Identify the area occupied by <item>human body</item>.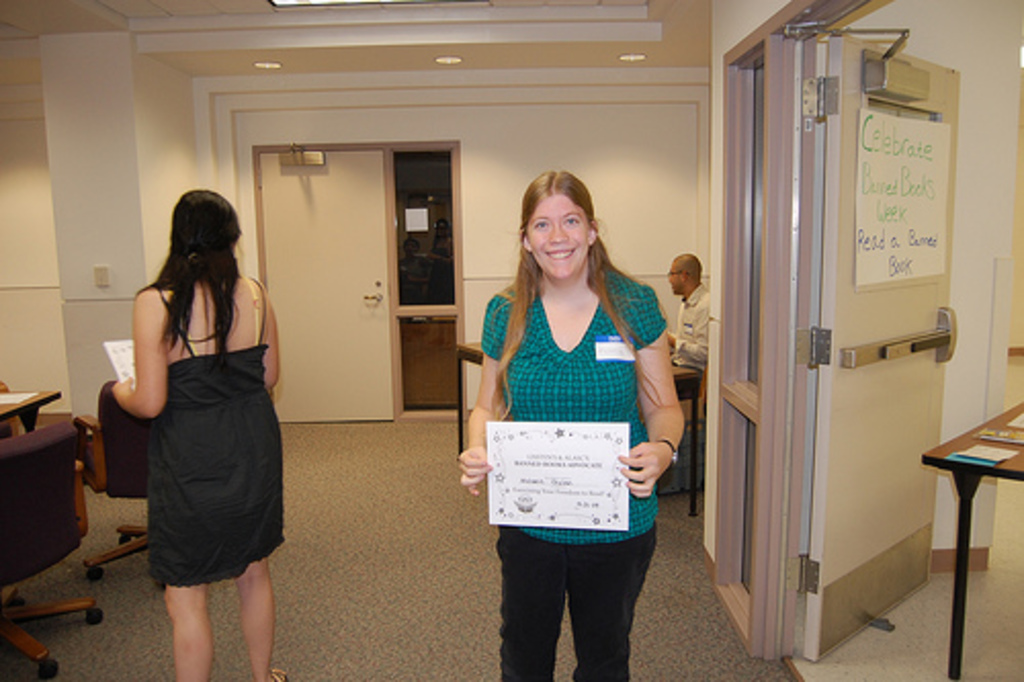
Area: bbox=(657, 281, 715, 379).
